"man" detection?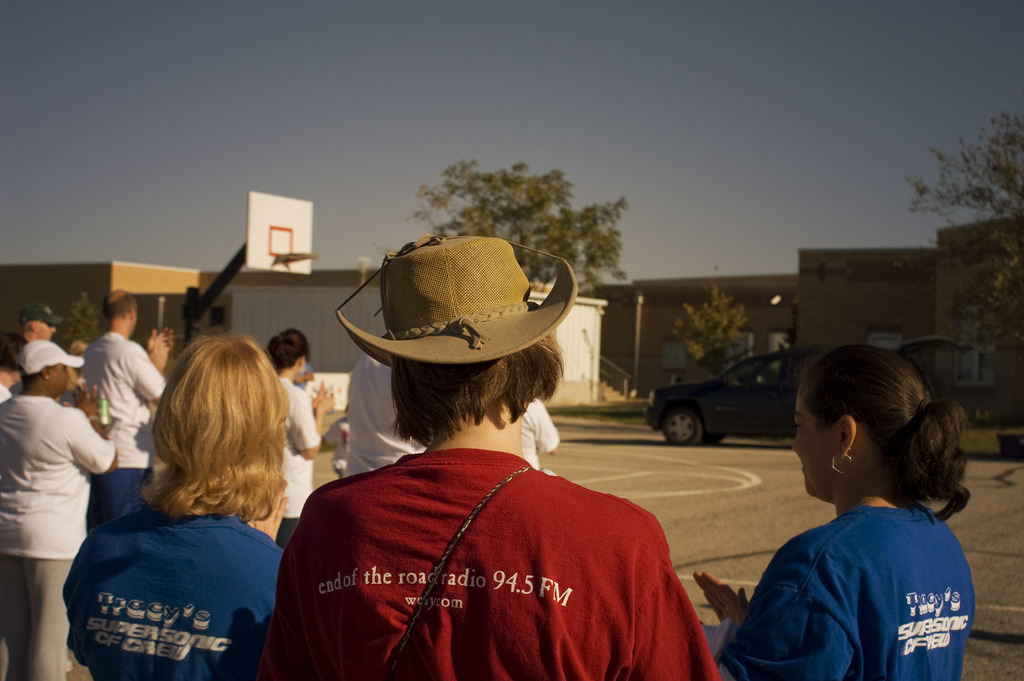
bbox(17, 302, 76, 342)
